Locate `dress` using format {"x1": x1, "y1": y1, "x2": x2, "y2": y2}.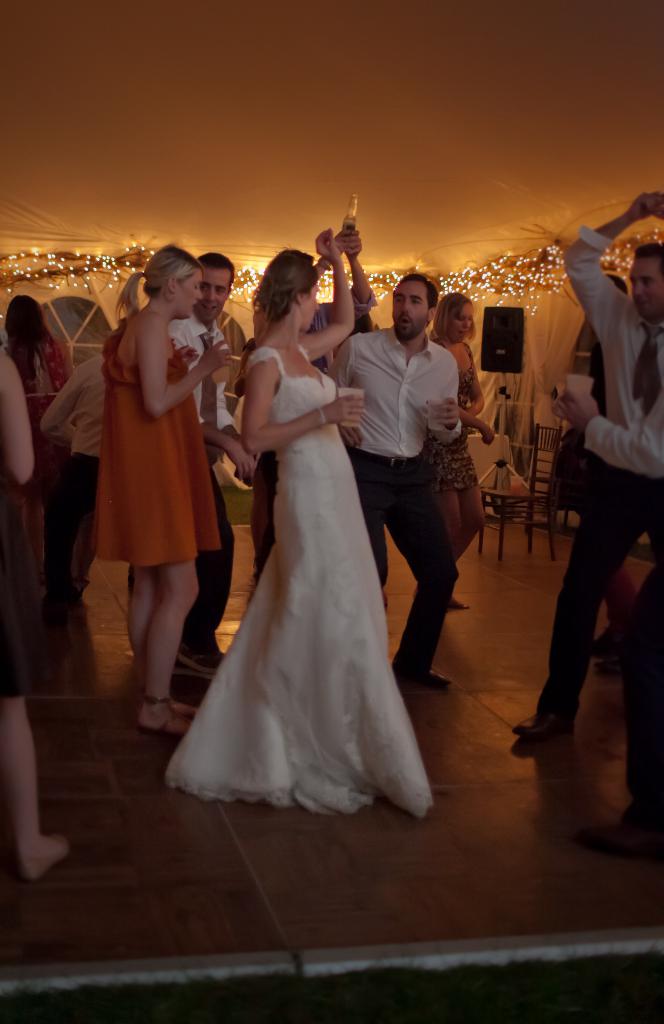
{"x1": 434, "y1": 338, "x2": 478, "y2": 490}.
